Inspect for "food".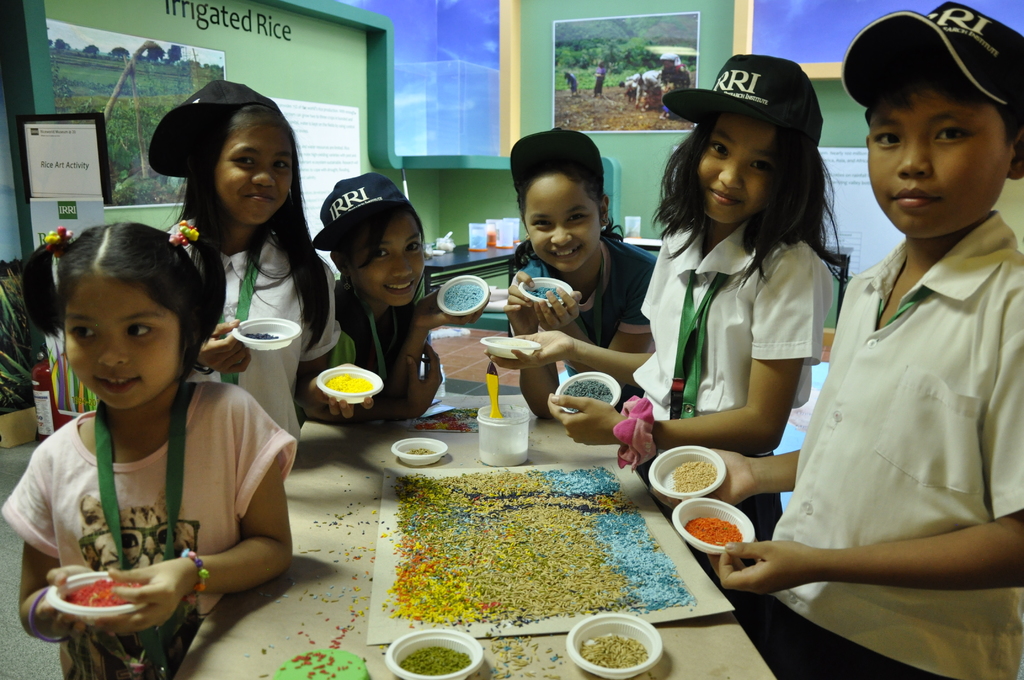
Inspection: 669 460 716 488.
